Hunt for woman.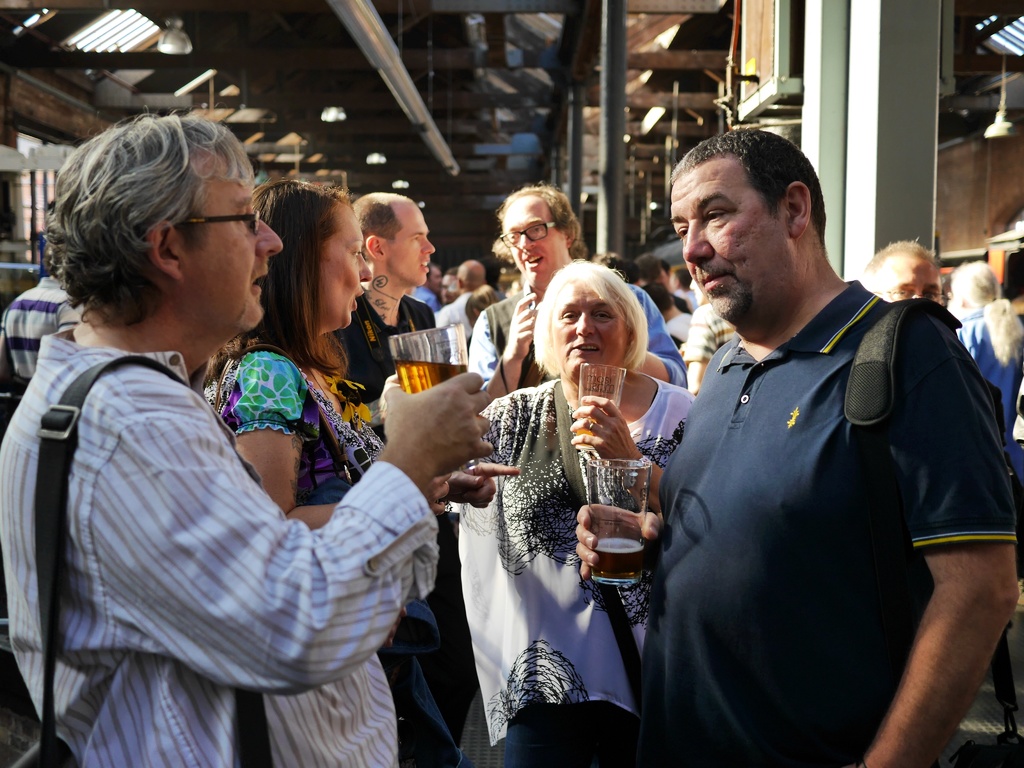
Hunted down at {"left": 198, "top": 179, "right": 525, "bottom": 767}.
